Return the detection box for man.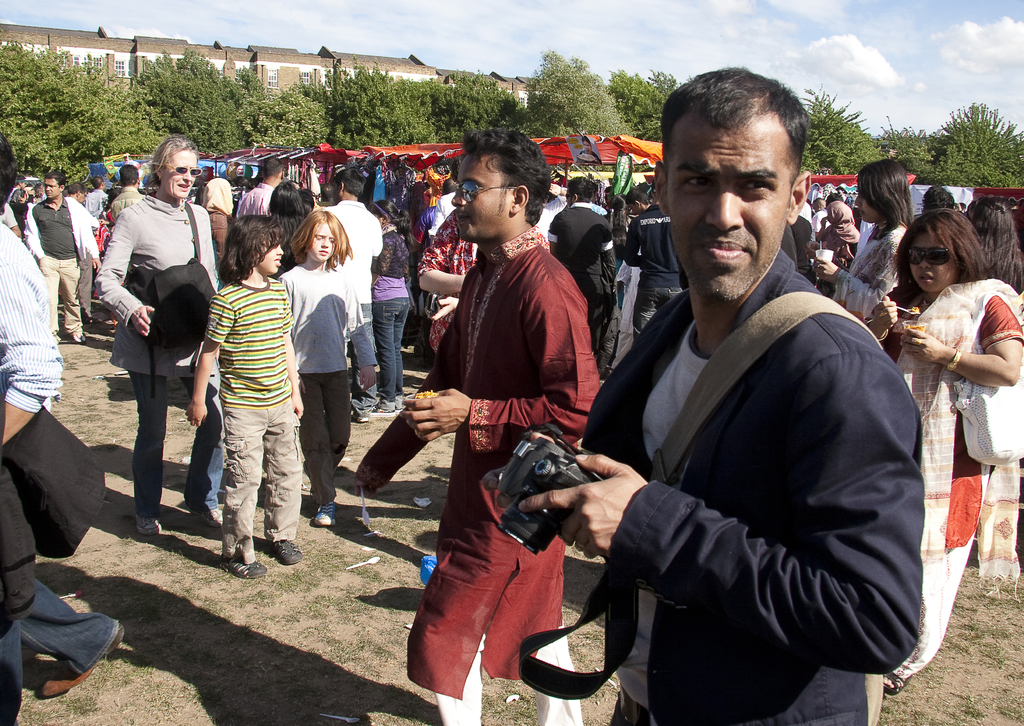
BBox(321, 167, 385, 421).
